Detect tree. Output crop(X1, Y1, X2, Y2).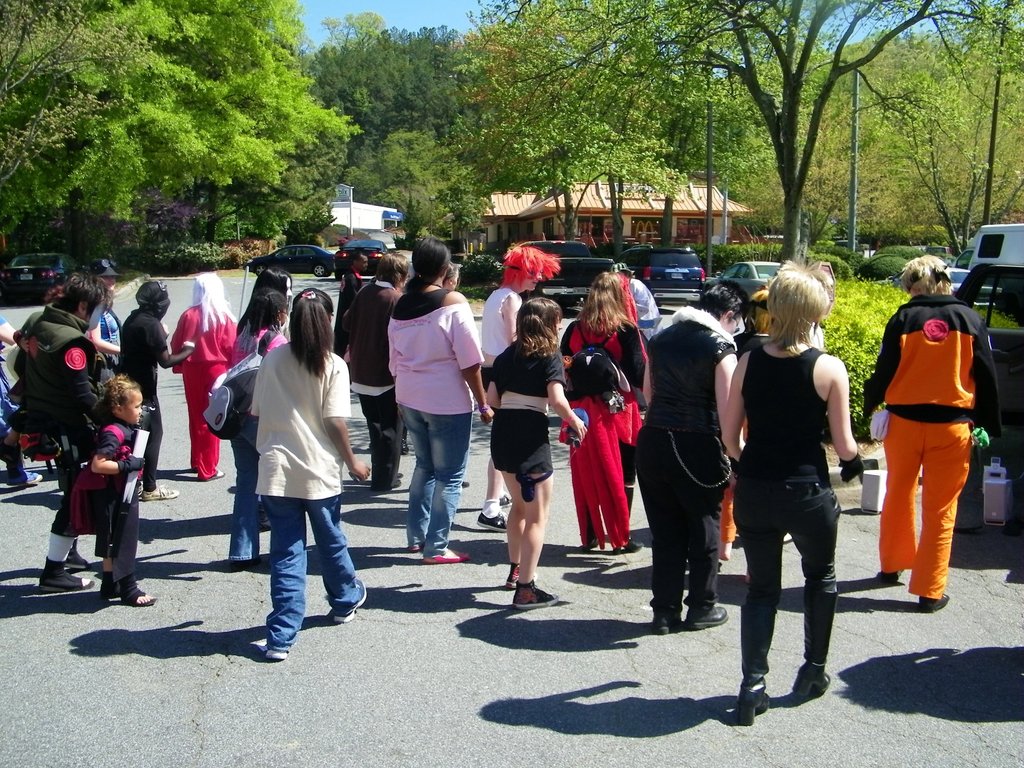
crop(945, 0, 1023, 257).
